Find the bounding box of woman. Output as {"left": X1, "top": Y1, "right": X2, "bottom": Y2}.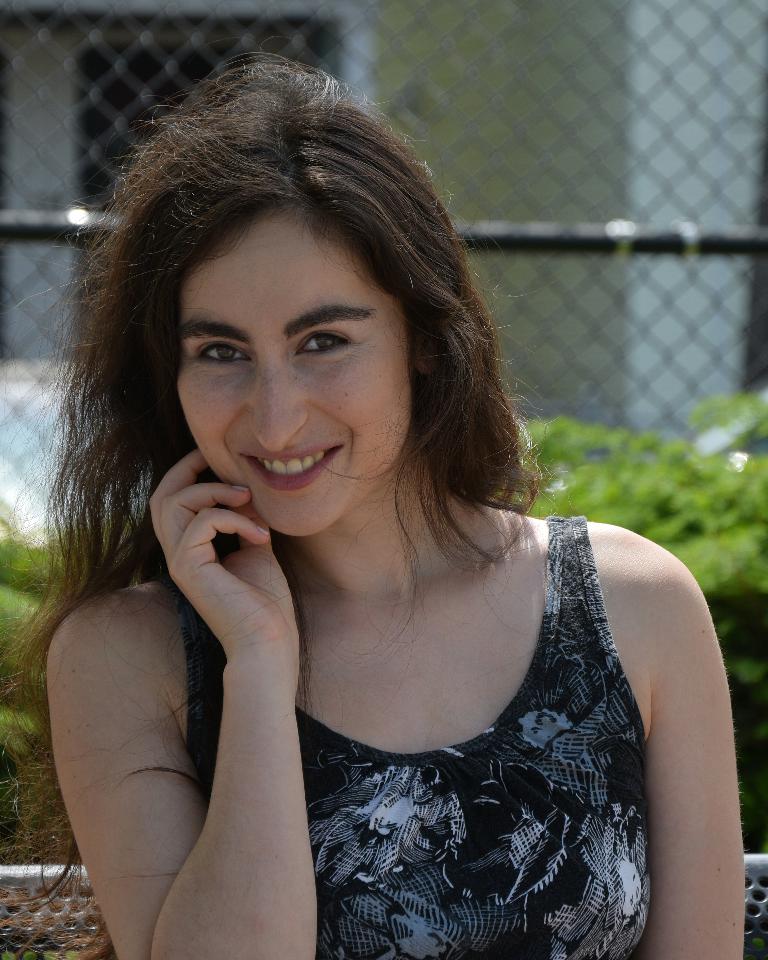
{"left": 19, "top": 72, "right": 740, "bottom": 959}.
